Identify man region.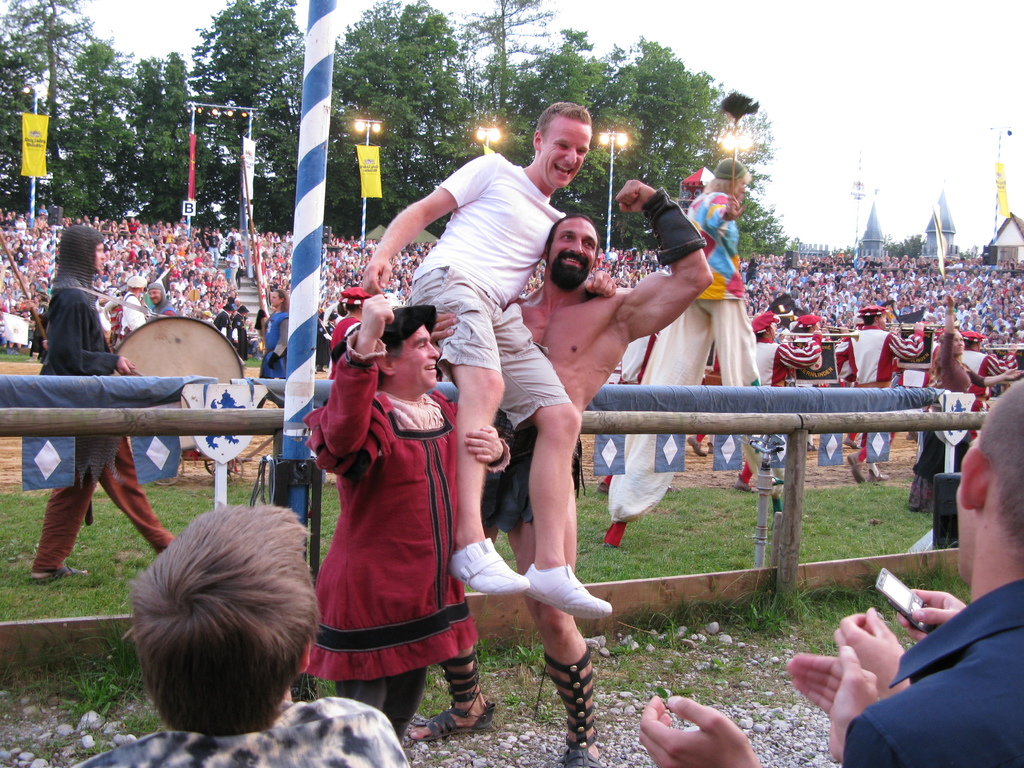
Region: (305, 295, 497, 751).
